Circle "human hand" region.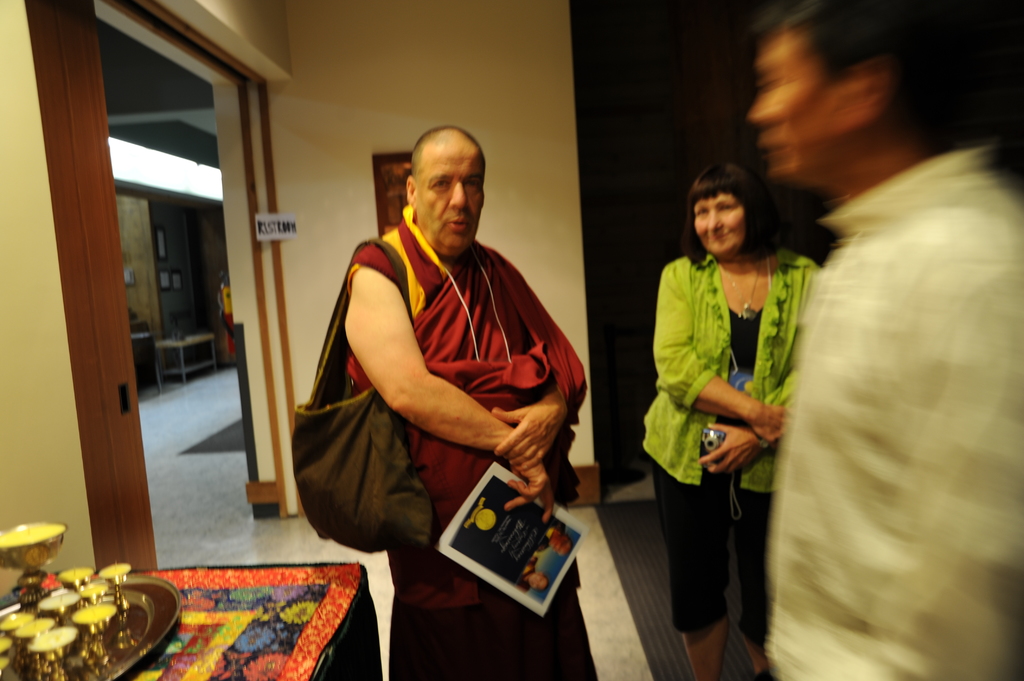
Region: Rect(696, 423, 769, 479).
